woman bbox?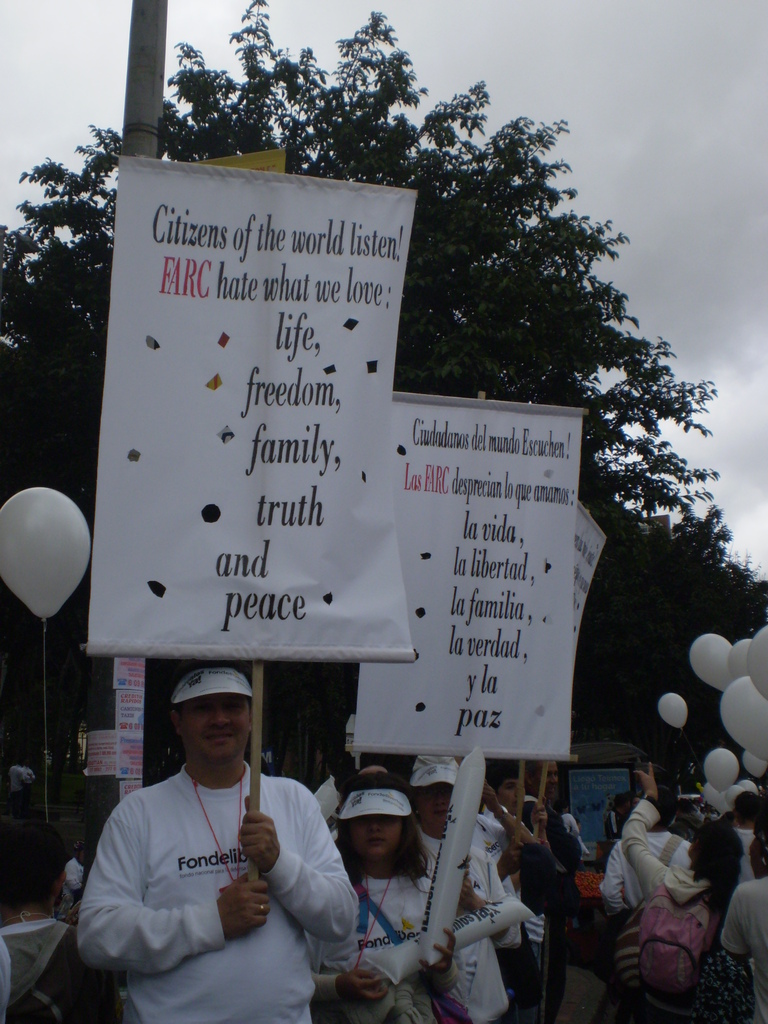
pyautogui.locateOnScreen(312, 777, 459, 998)
